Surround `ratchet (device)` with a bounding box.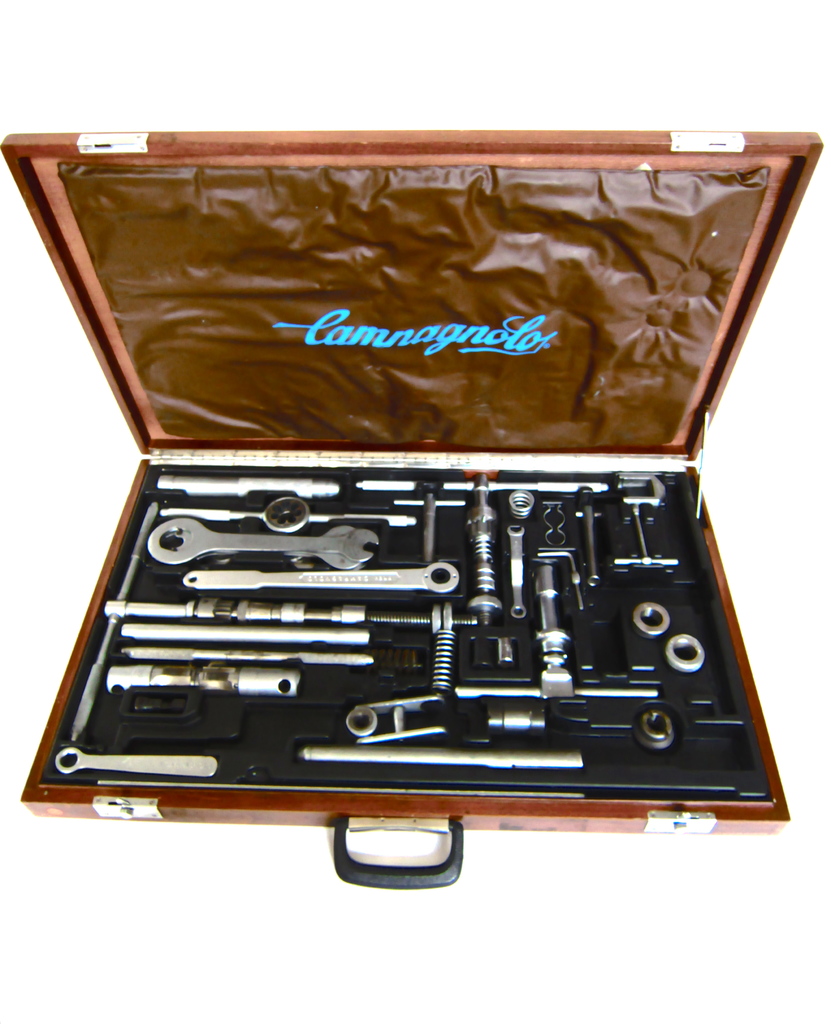
<box>484,703,547,735</box>.
